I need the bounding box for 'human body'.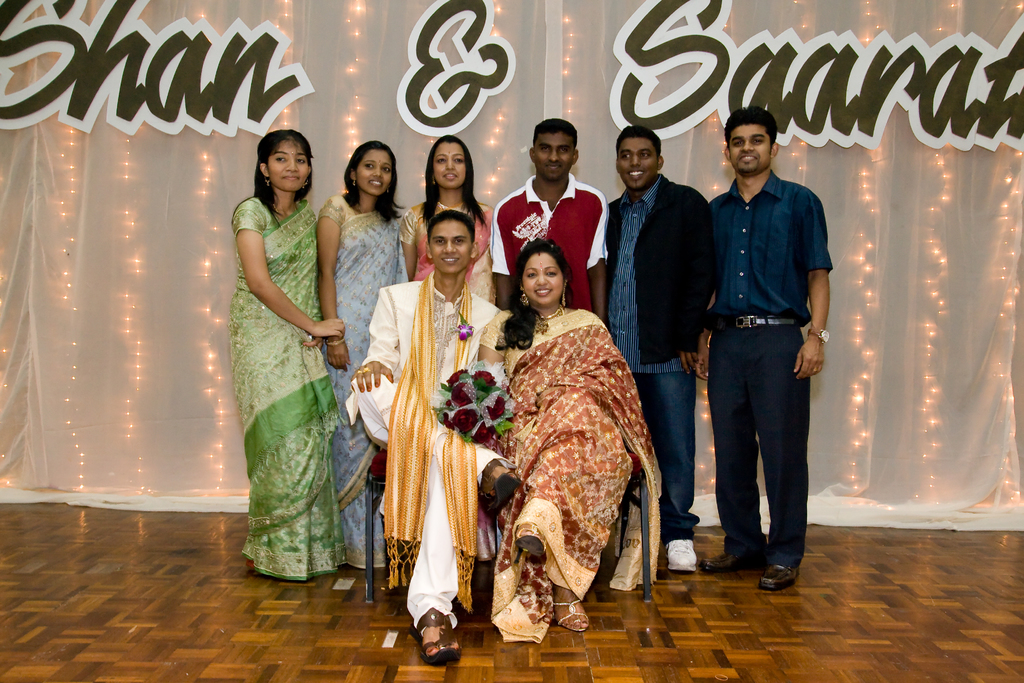
Here it is: 348, 279, 502, 670.
